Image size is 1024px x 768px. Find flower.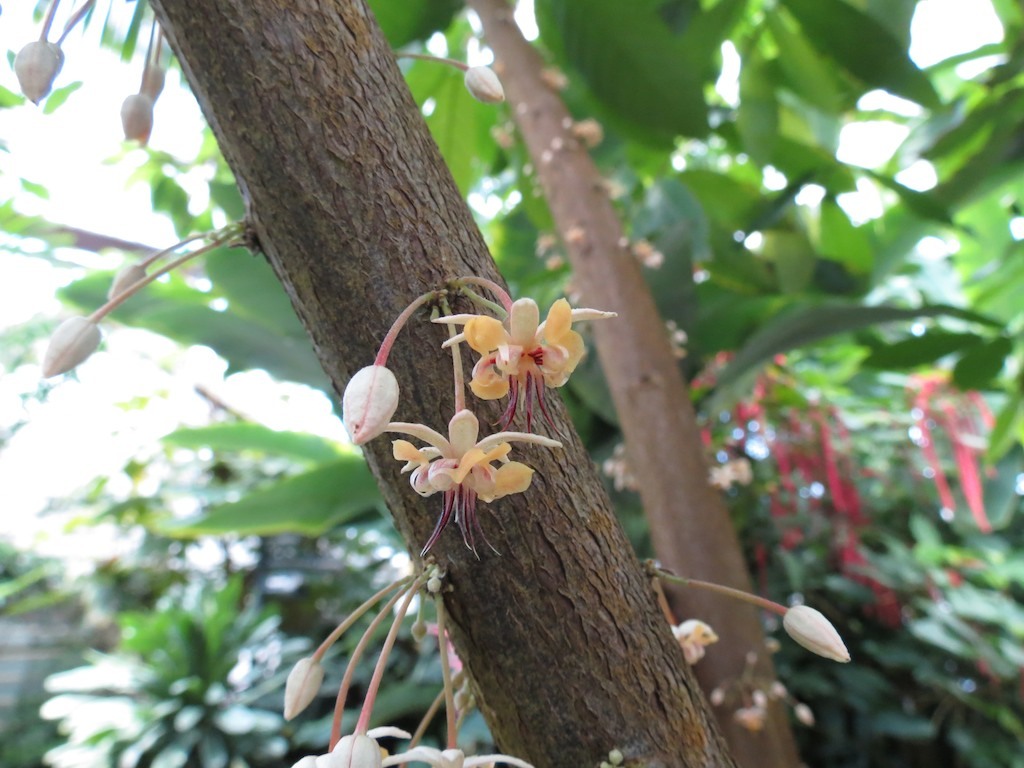
detection(433, 287, 598, 410).
